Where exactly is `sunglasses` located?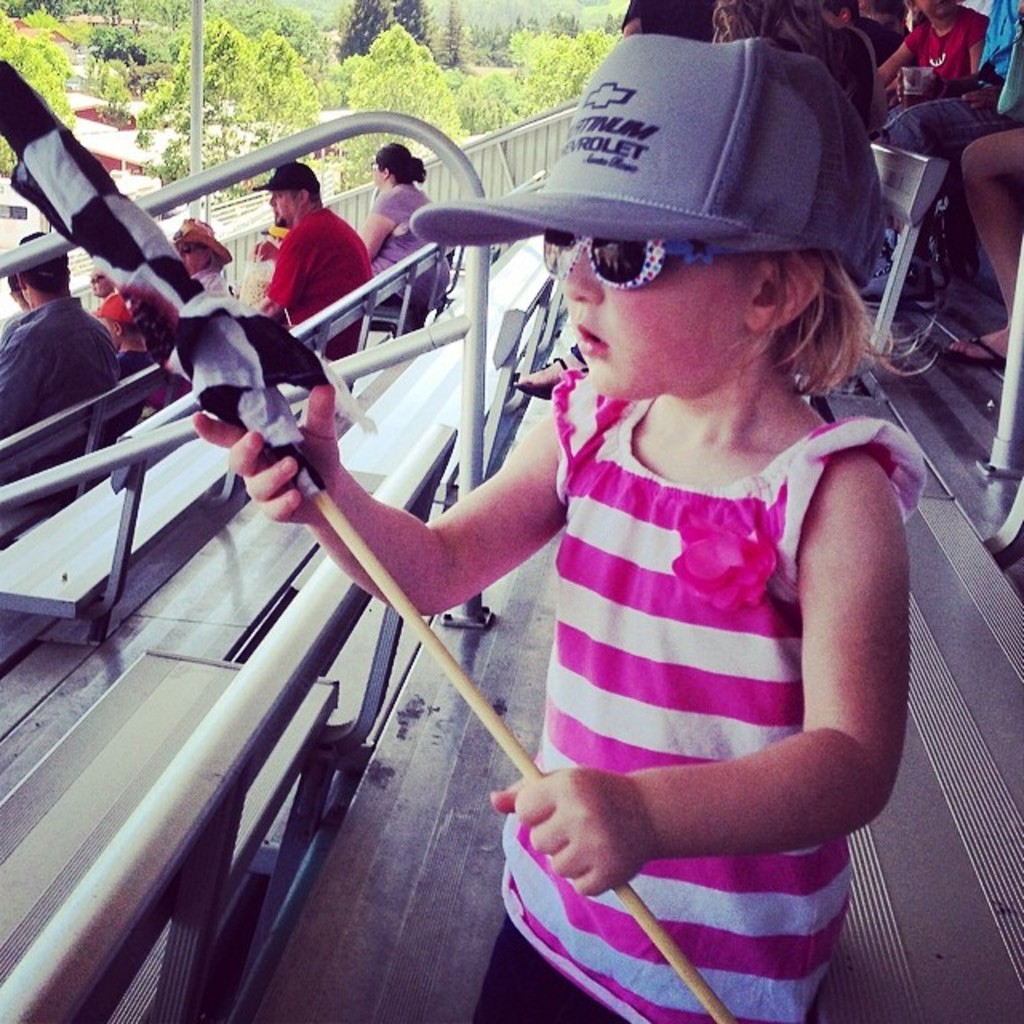
Its bounding box is (x1=541, y1=226, x2=754, y2=291).
